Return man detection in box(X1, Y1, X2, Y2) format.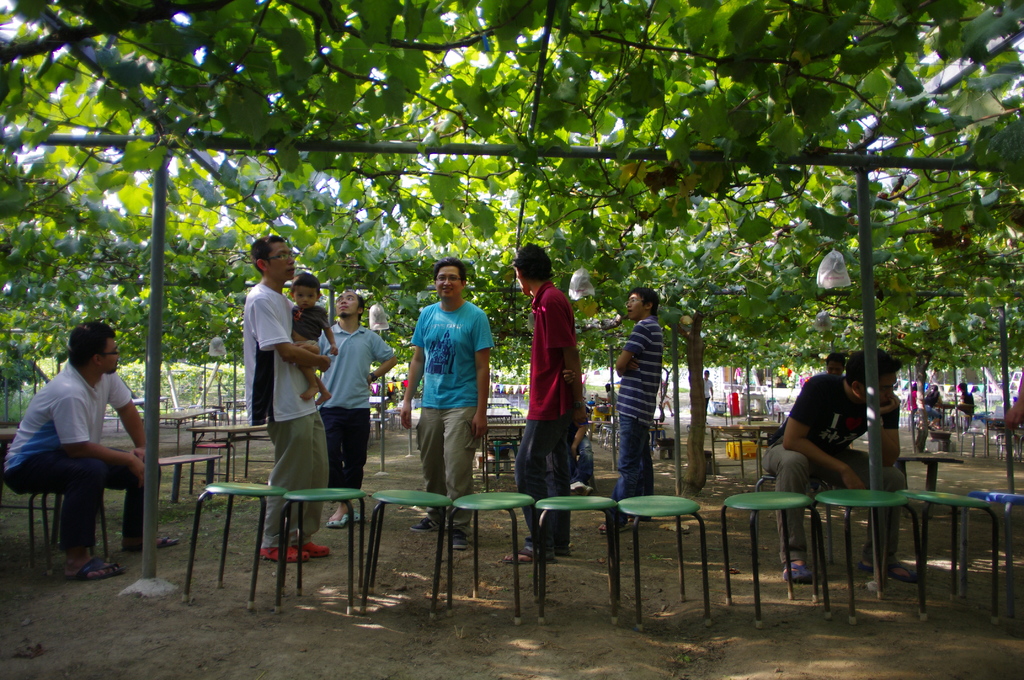
box(400, 265, 492, 512).
